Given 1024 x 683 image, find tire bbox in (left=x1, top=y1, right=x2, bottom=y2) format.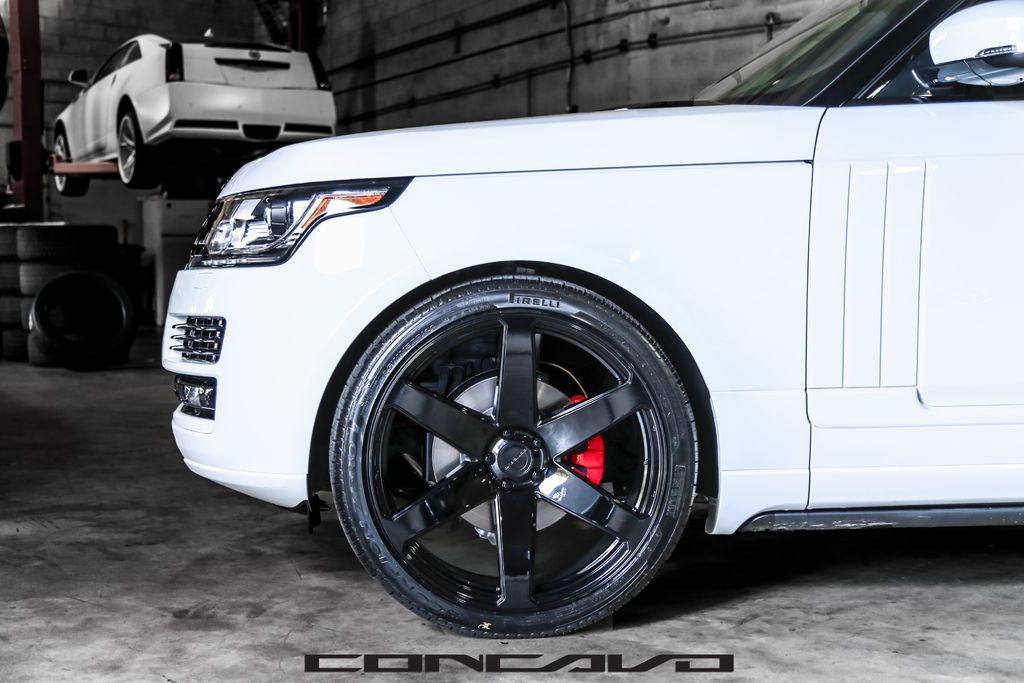
(left=0, top=338, right=123, bottom=367).
